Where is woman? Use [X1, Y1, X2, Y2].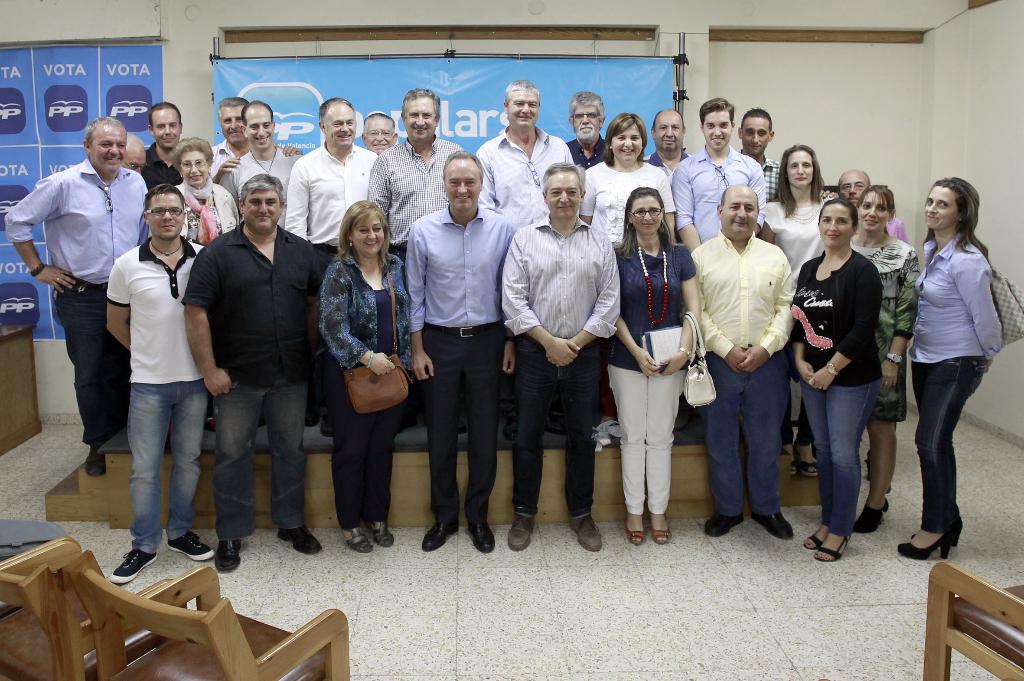
[578, 112, 676, 437].
